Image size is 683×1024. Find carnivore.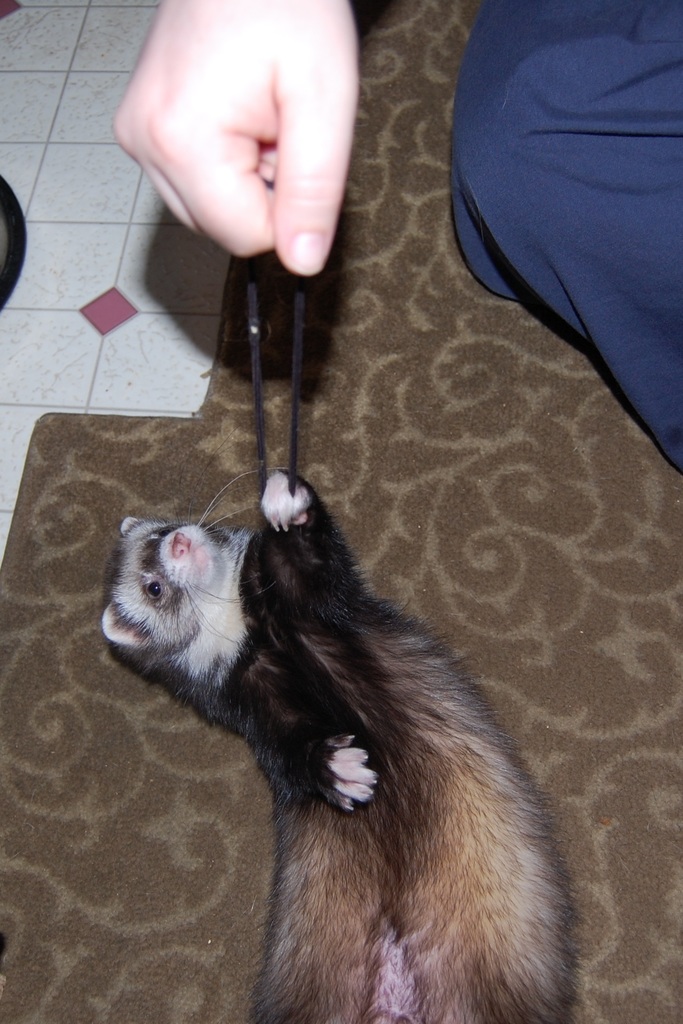
bbox=[95, 433, 611, 1023].
